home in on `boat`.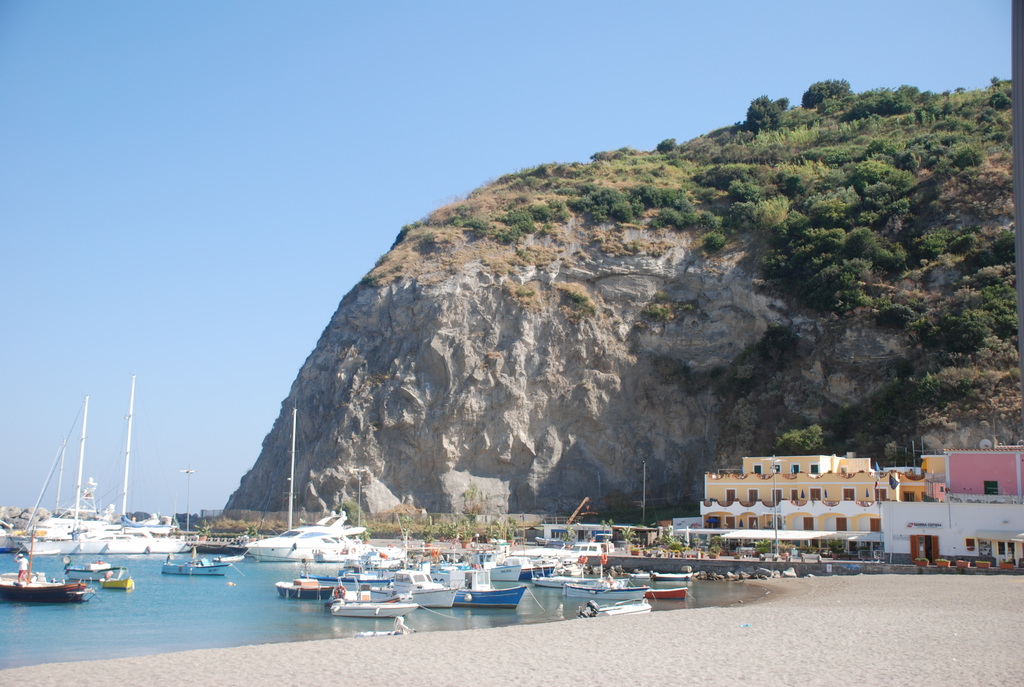
Homed in at 404:577:457:607.
